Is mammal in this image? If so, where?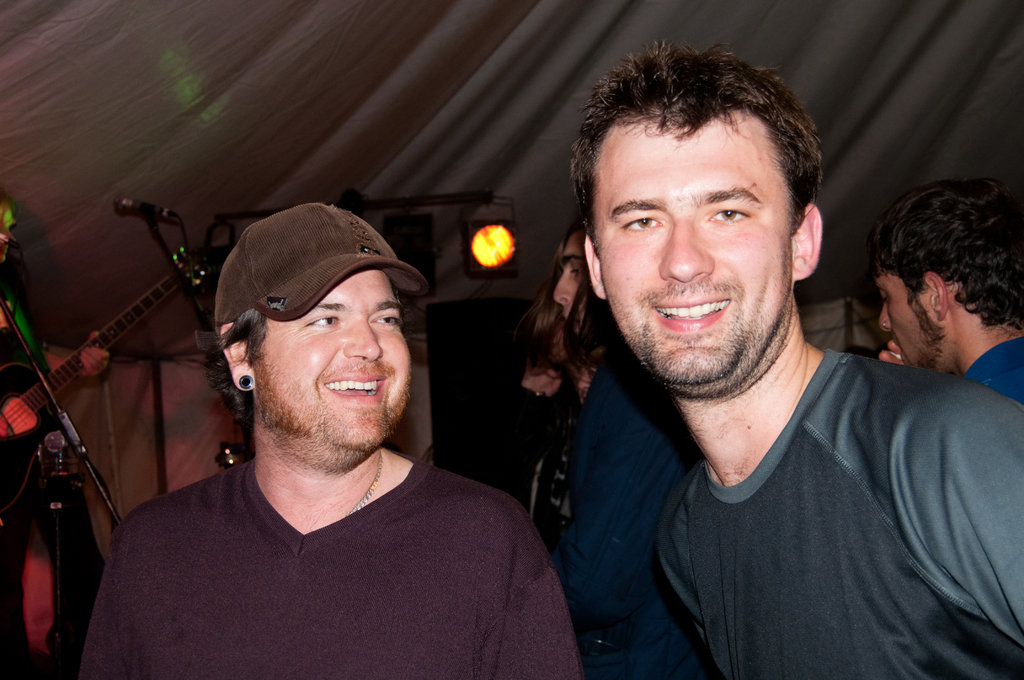
Yes, at [x1=874, y1=175, x2=1023, y2=405].
